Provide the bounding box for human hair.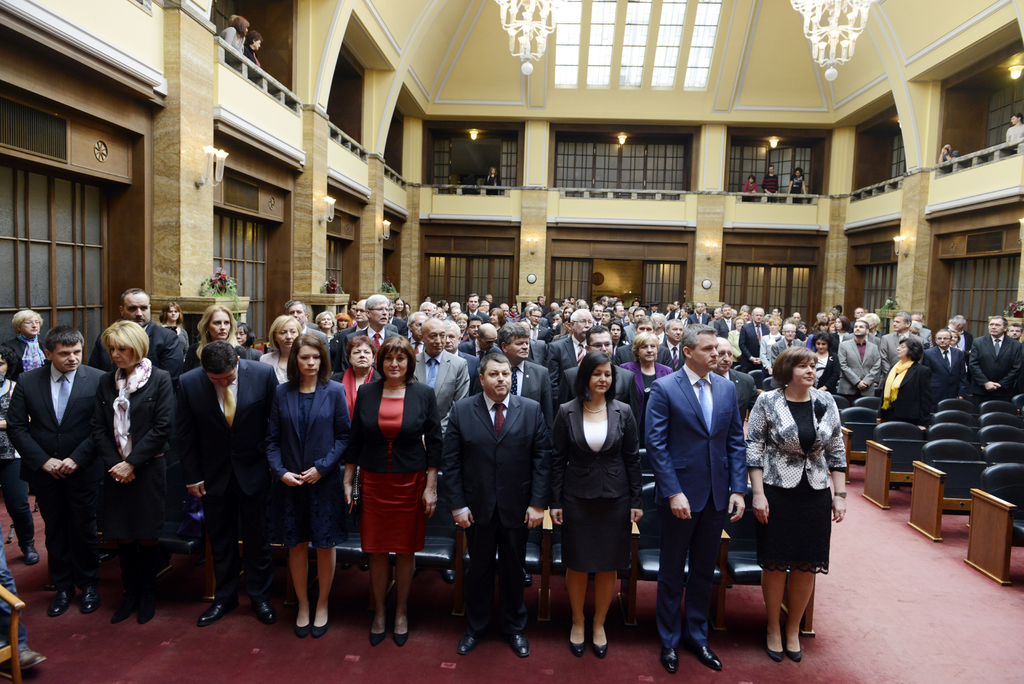
467/293/479/303.
